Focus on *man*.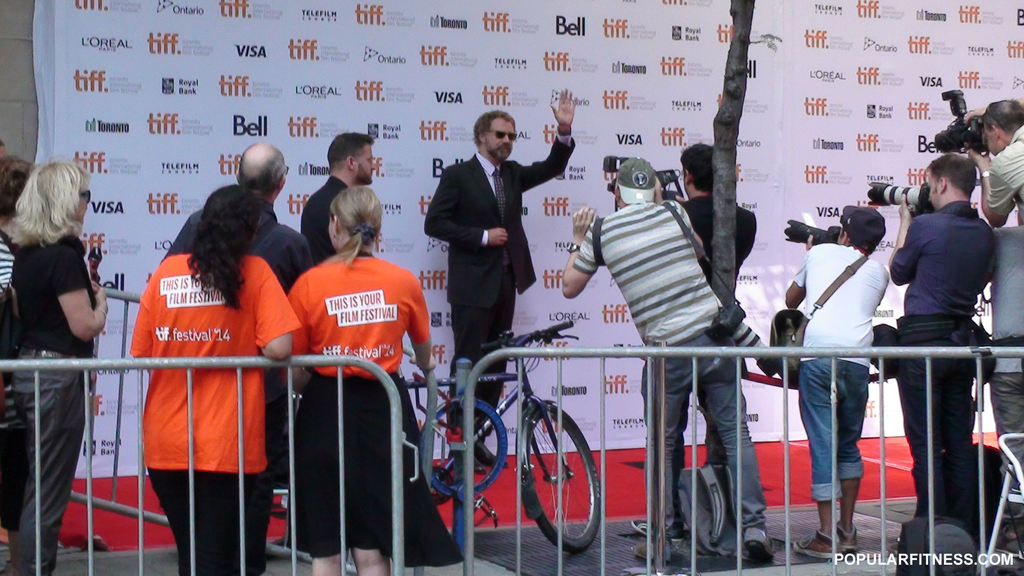
Focused at 560:156:774:566.
